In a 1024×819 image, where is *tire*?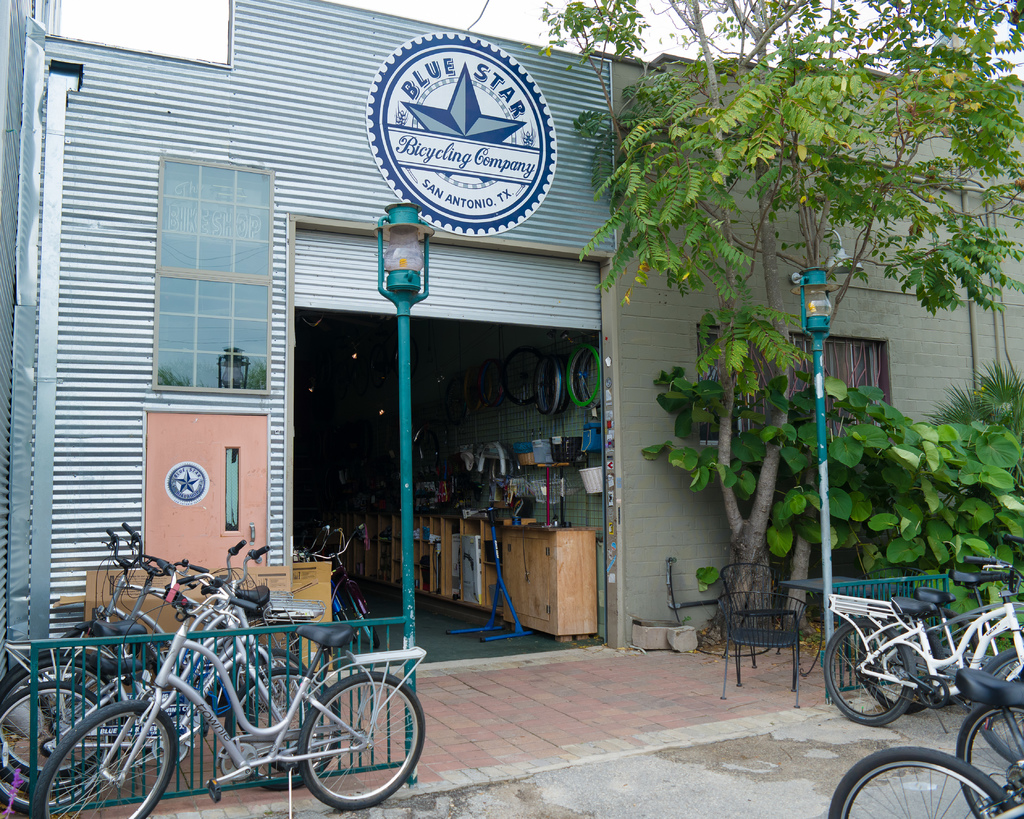
crop(904, 607, 982, 706).
